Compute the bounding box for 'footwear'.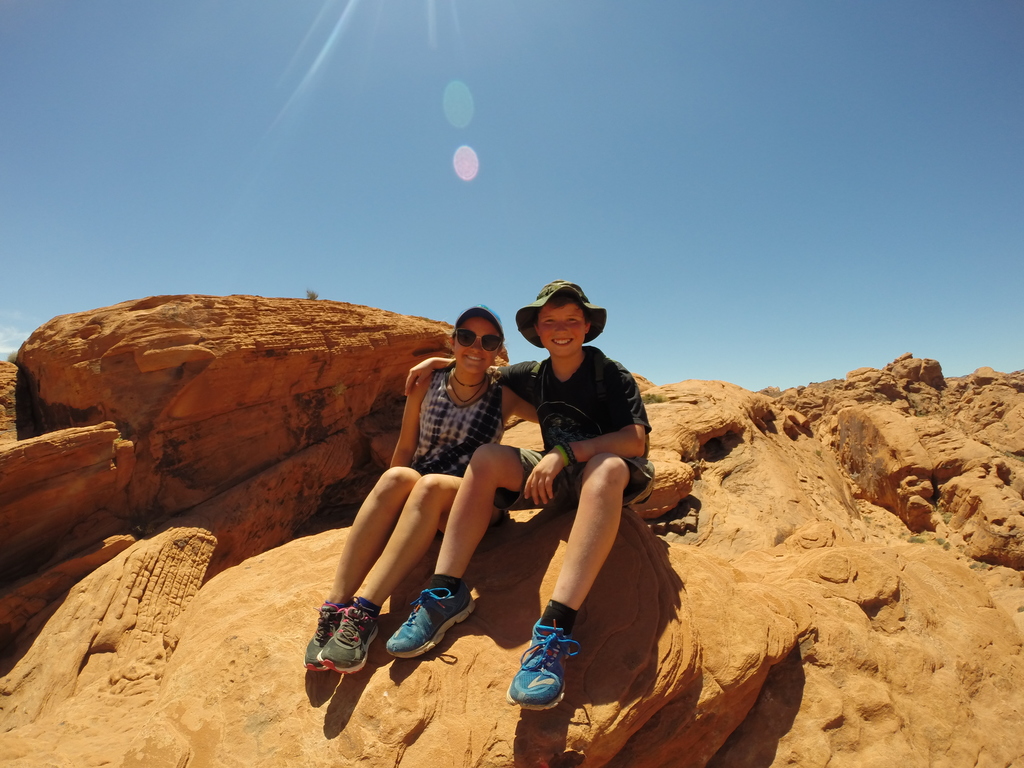
crop(385, 580, 480, 662).
